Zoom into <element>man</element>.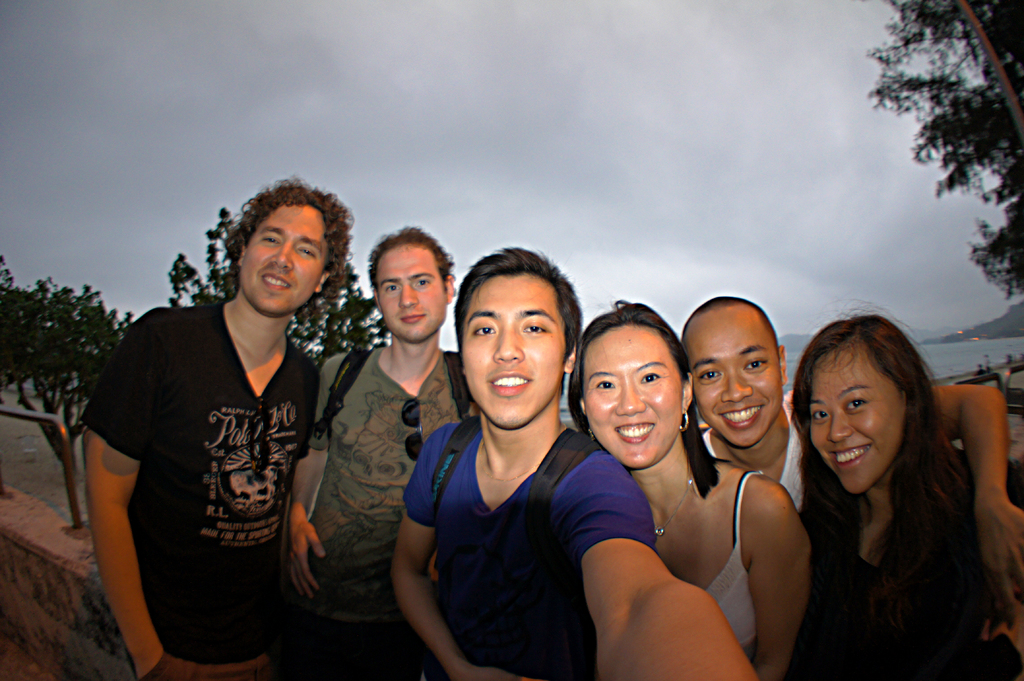
Zoom target: <bbox>81, 176, 356, 669</bbox>.
